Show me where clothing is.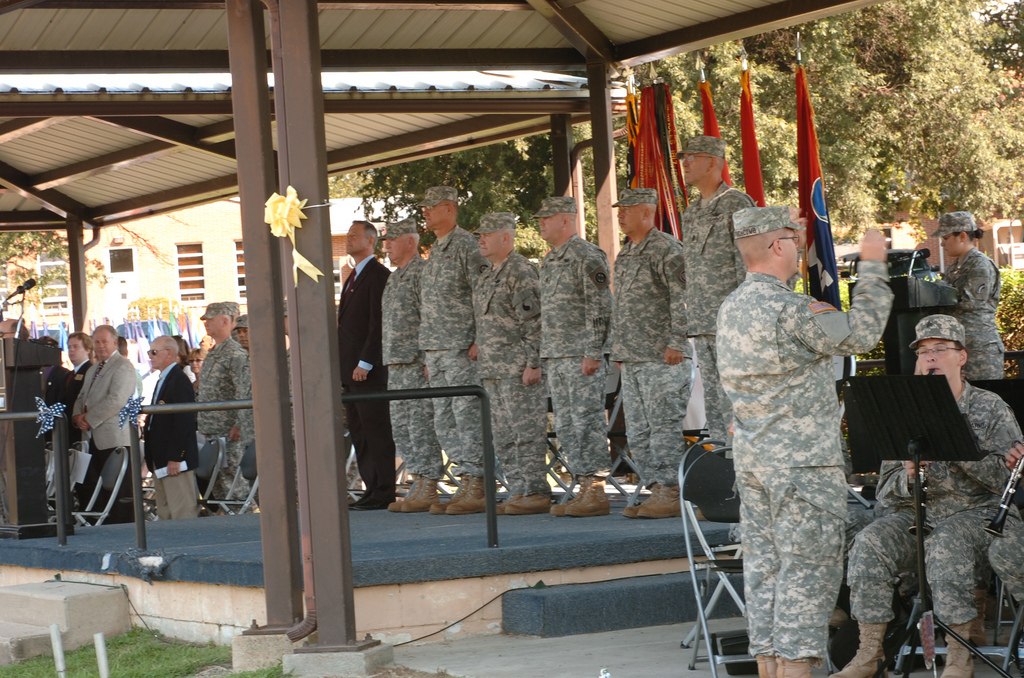
clothing is at (602,227,695,493).
